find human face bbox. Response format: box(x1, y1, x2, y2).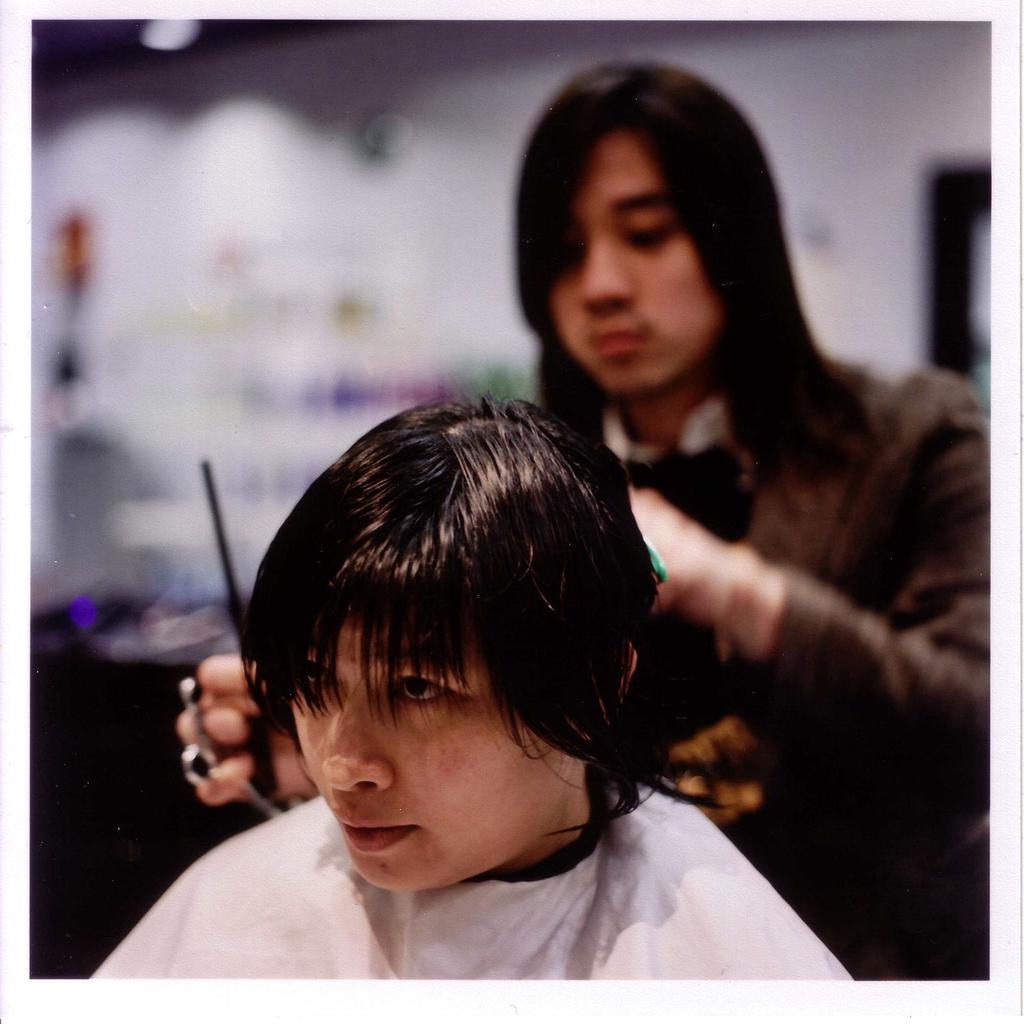
box(292, 612, 574, 895).
